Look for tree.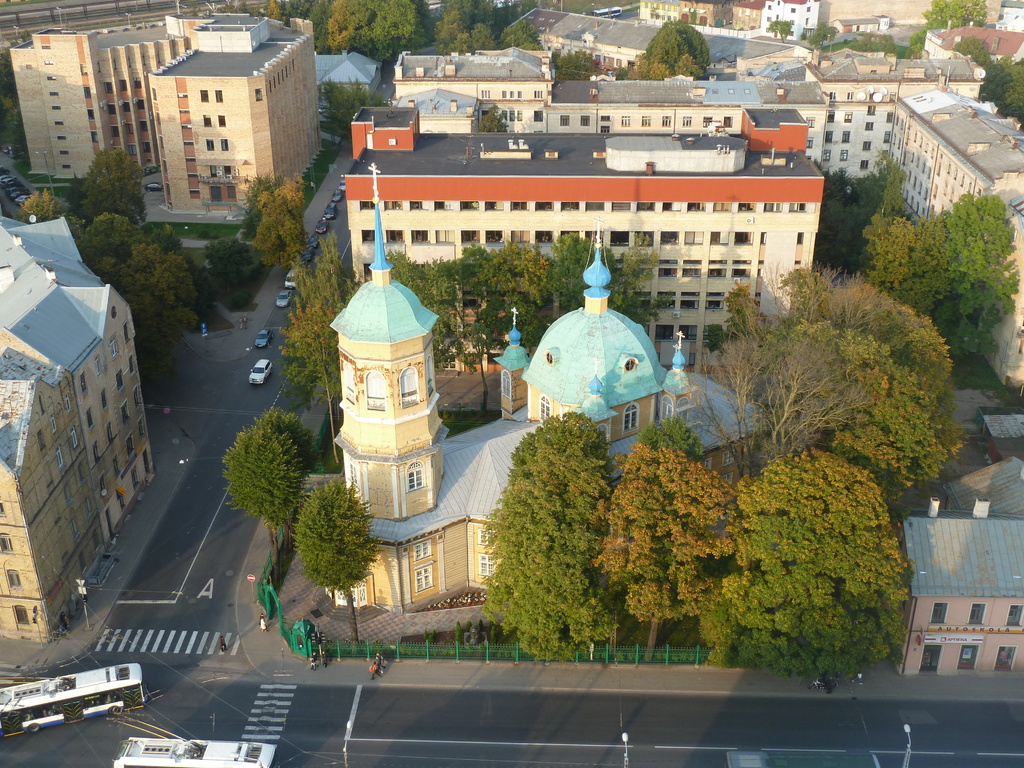
Found: box=[474, 103, 509, 135].
